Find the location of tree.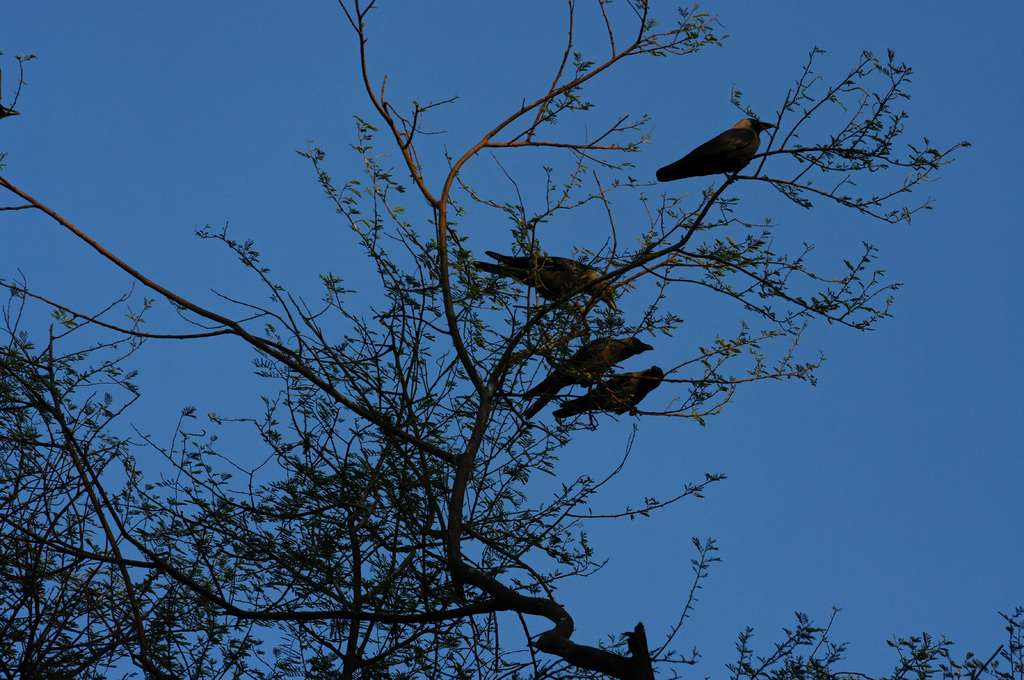
Location: [1, 2, 1023, 679].
